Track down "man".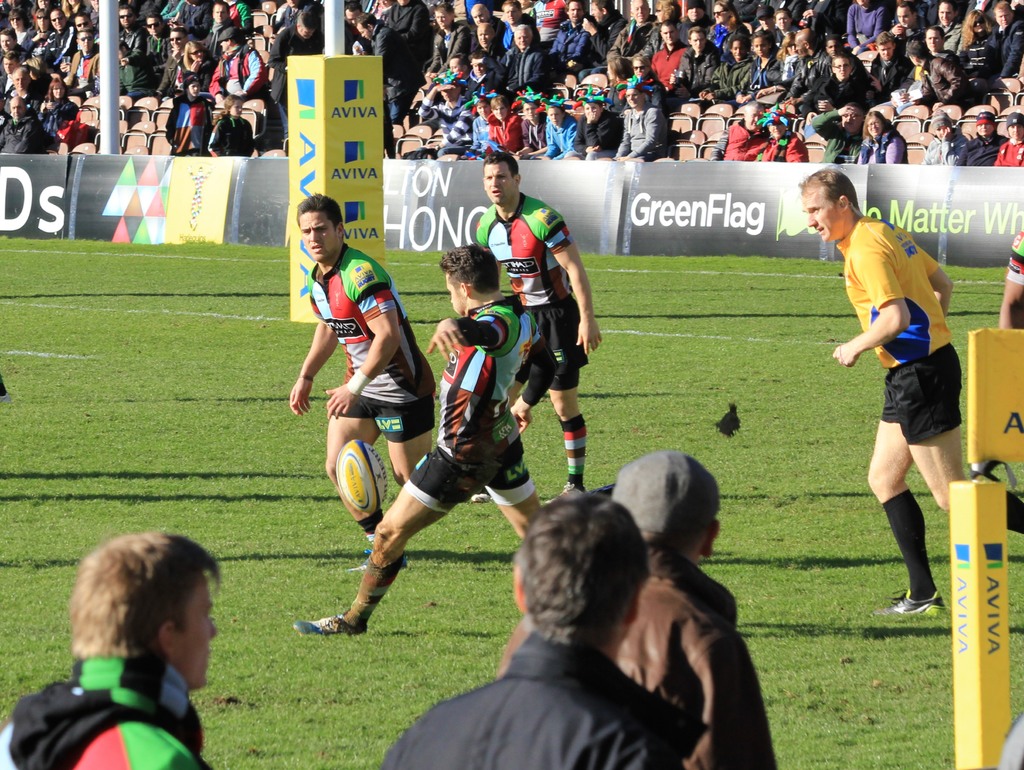
Tracked to (x1=892, y1=2, x2=927, y2=44).
